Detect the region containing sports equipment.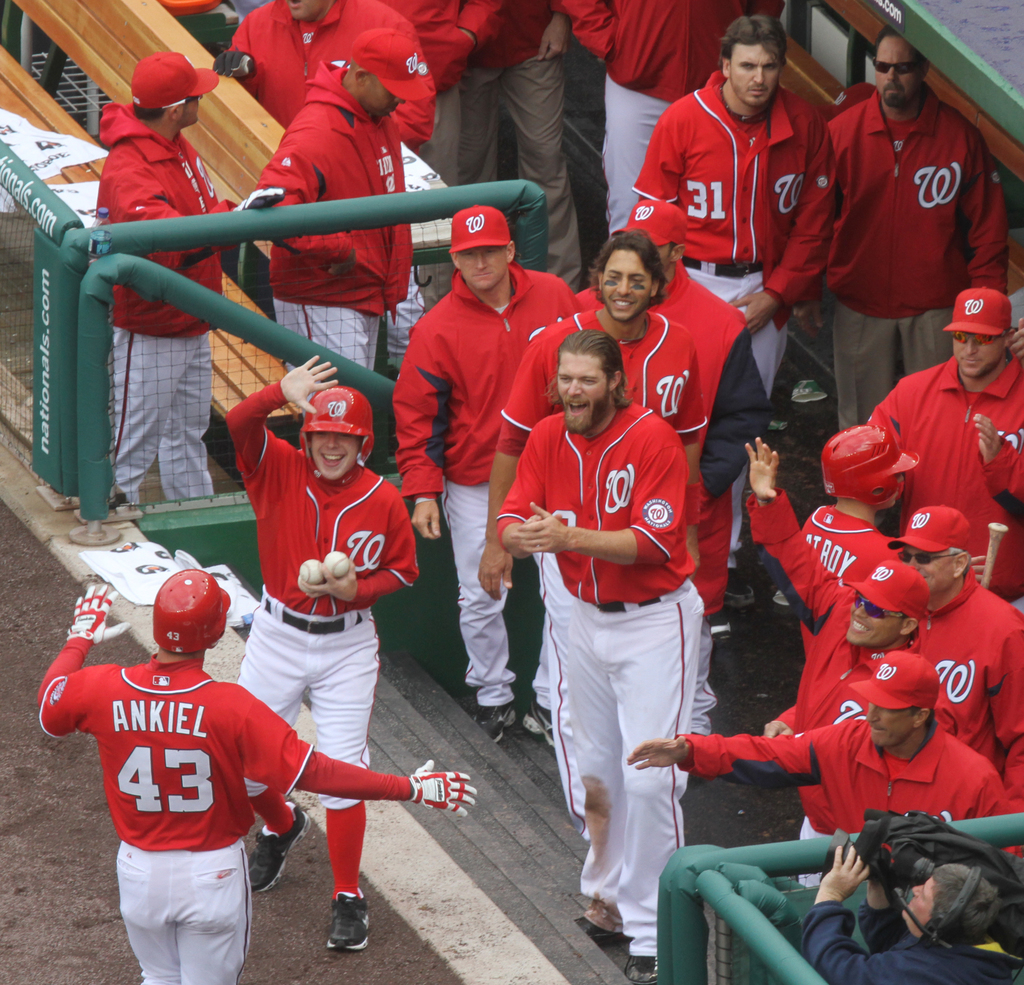
crop(301, 558, 324, 584).
